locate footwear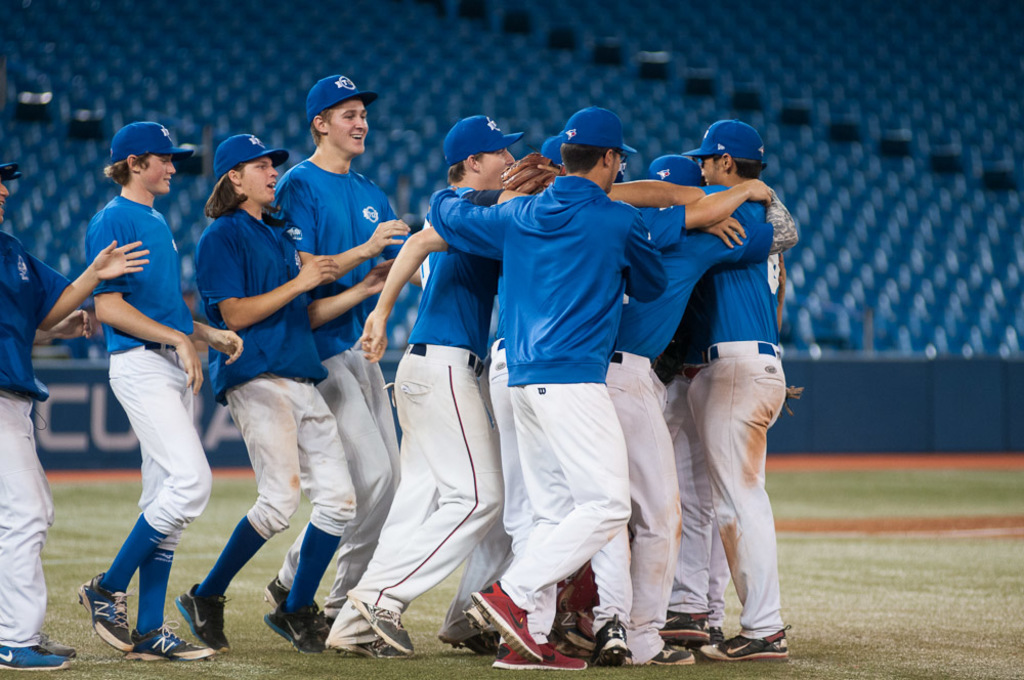
select_region(348, 597, 417, 656)
